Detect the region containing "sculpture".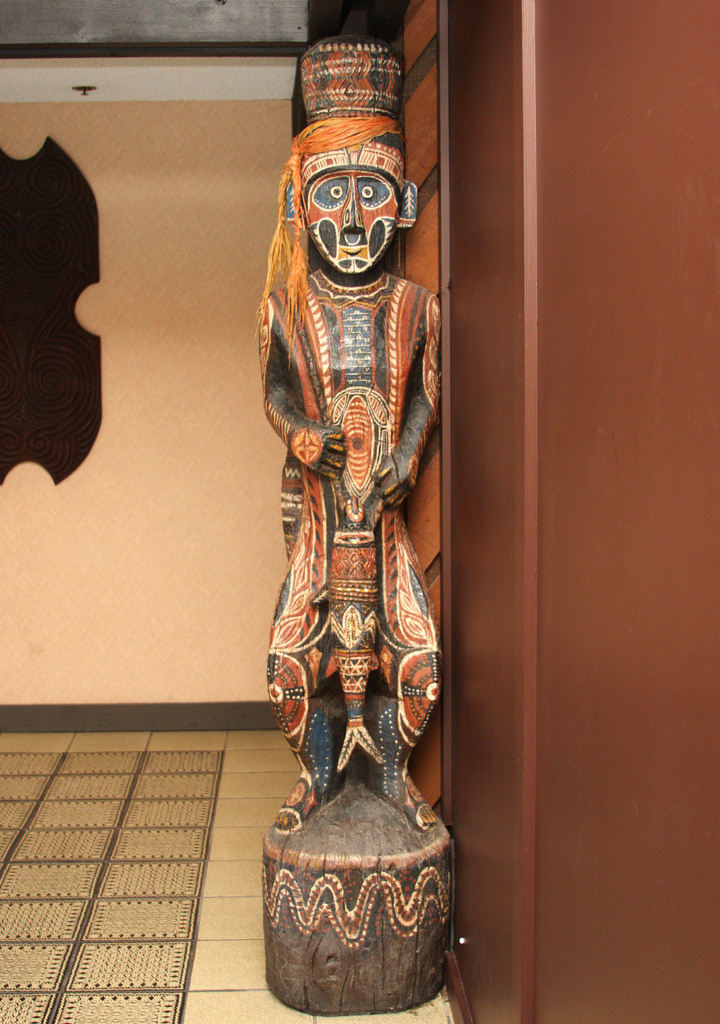
(264,32,467,1023).
